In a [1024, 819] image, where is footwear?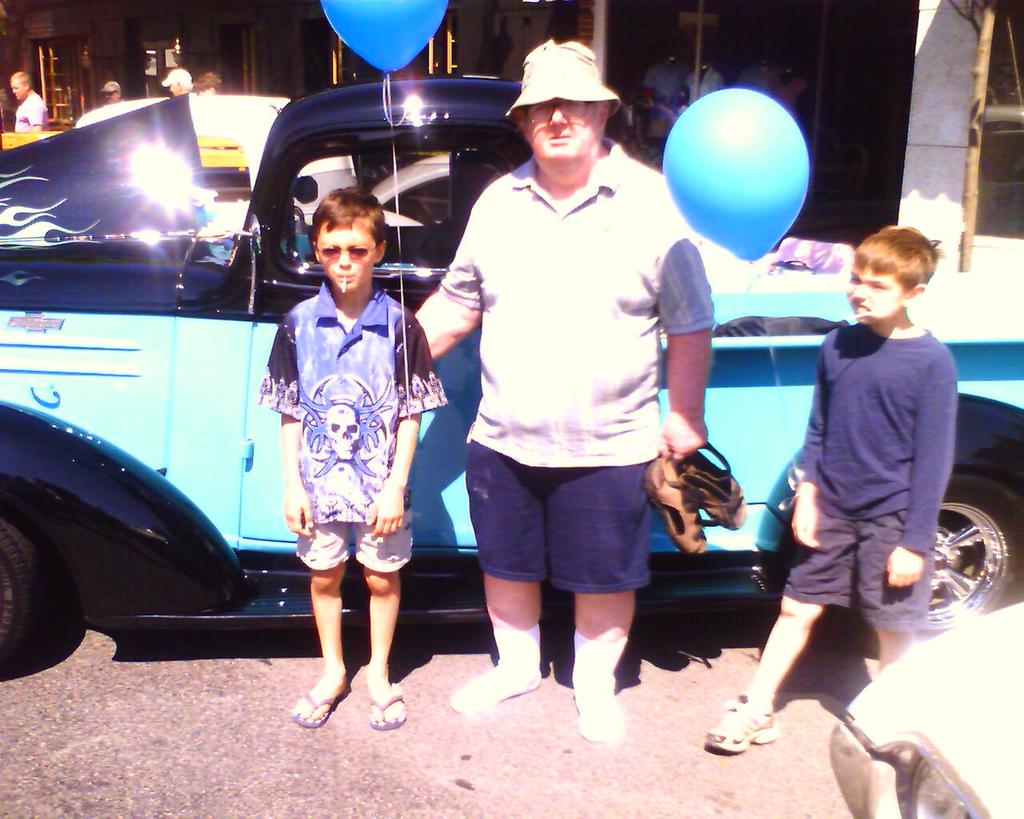
crop(292, 685, 349, 727).
